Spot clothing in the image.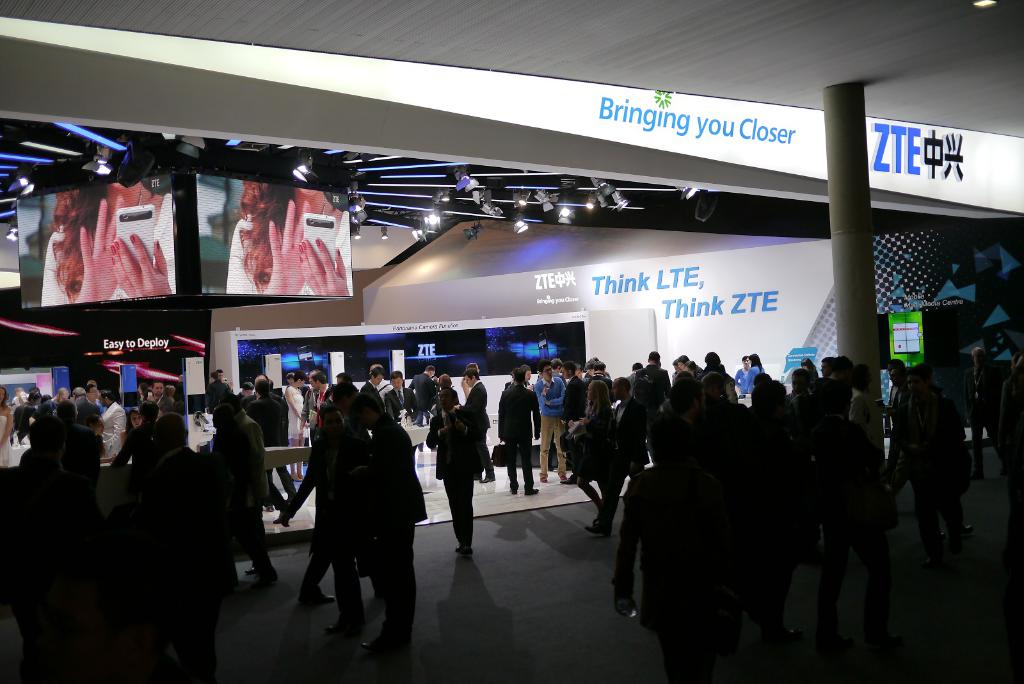
clothing found at BBox(301, 383, 316, 418).
